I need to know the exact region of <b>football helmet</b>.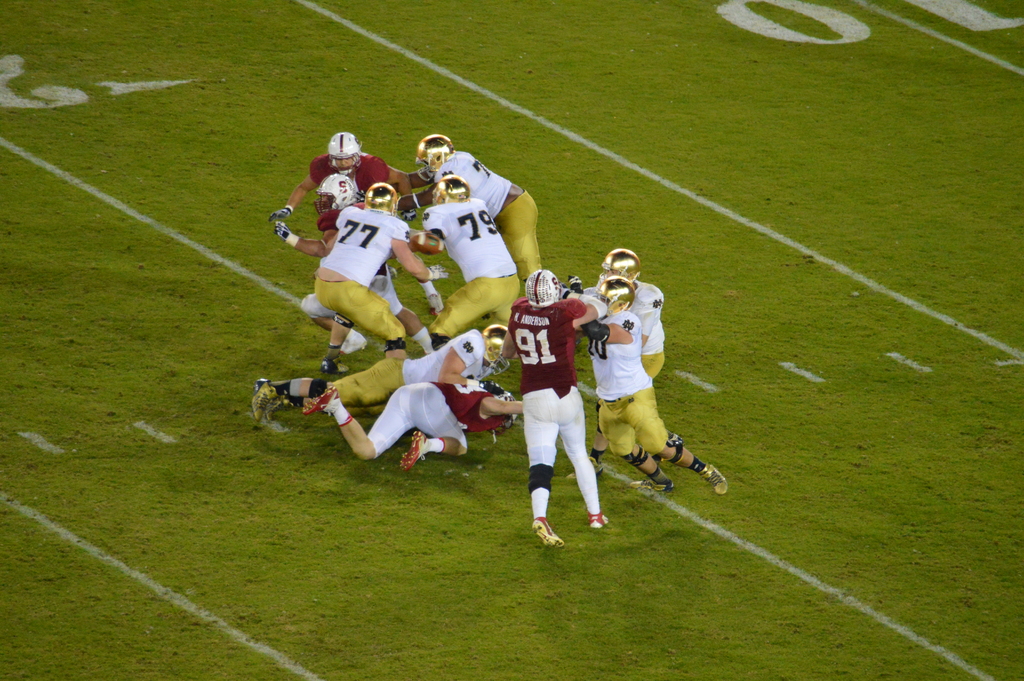
Region: [417, 134, 458, 183].
